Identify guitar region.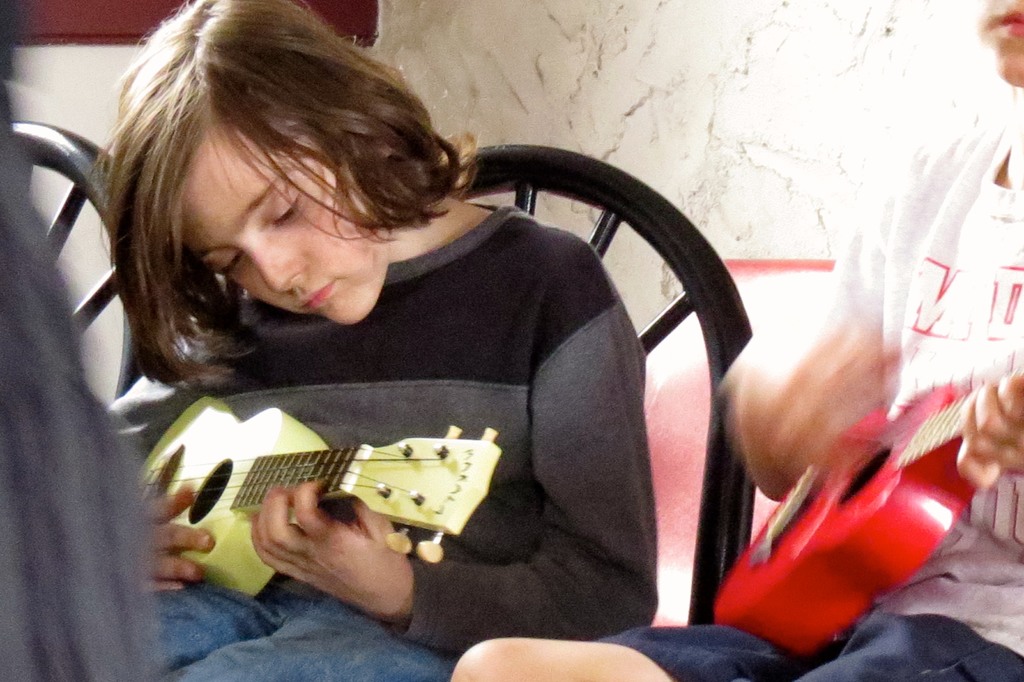
Region: (134,394,509,601).
